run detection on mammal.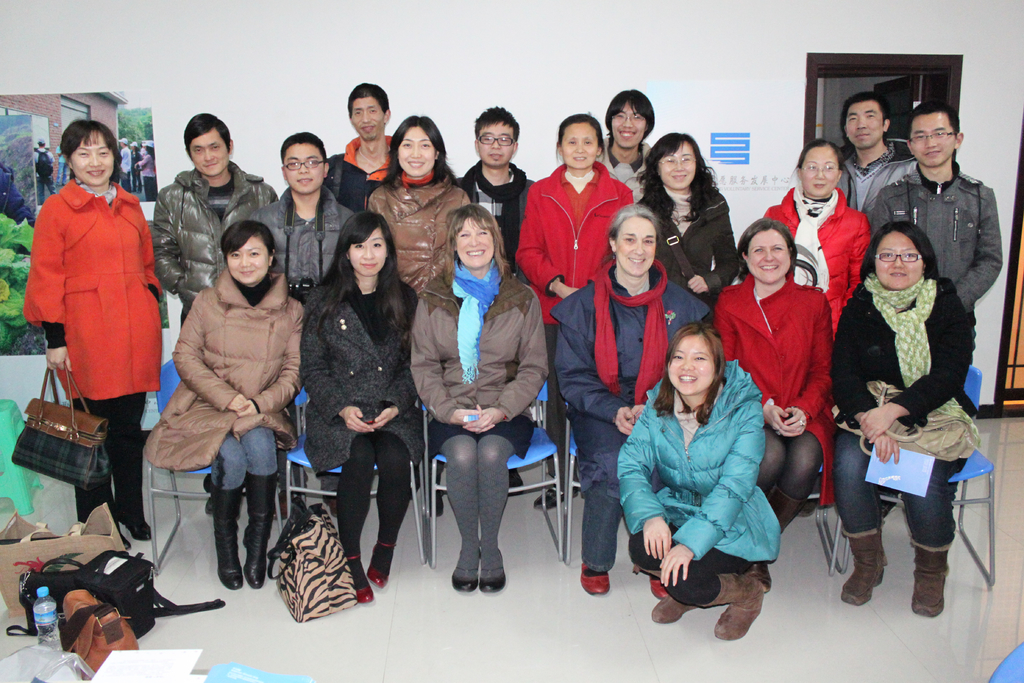
Result: left=327, top=81, right=401, bottom=186.
